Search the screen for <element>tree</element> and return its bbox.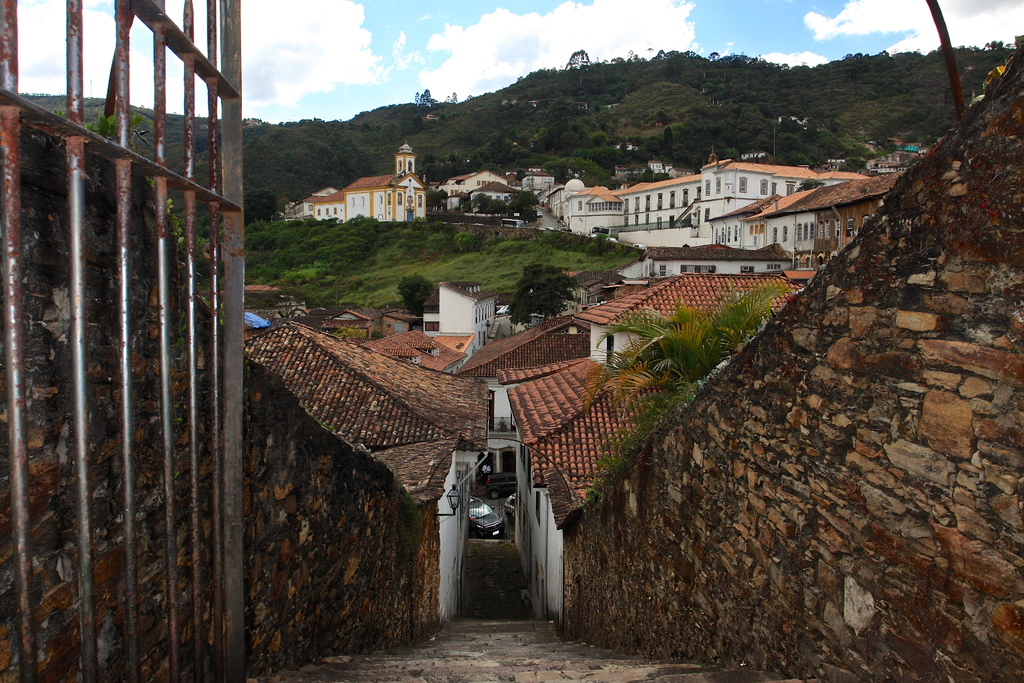
Found: [x1=264, y1=270, x2=319, y2=324].
